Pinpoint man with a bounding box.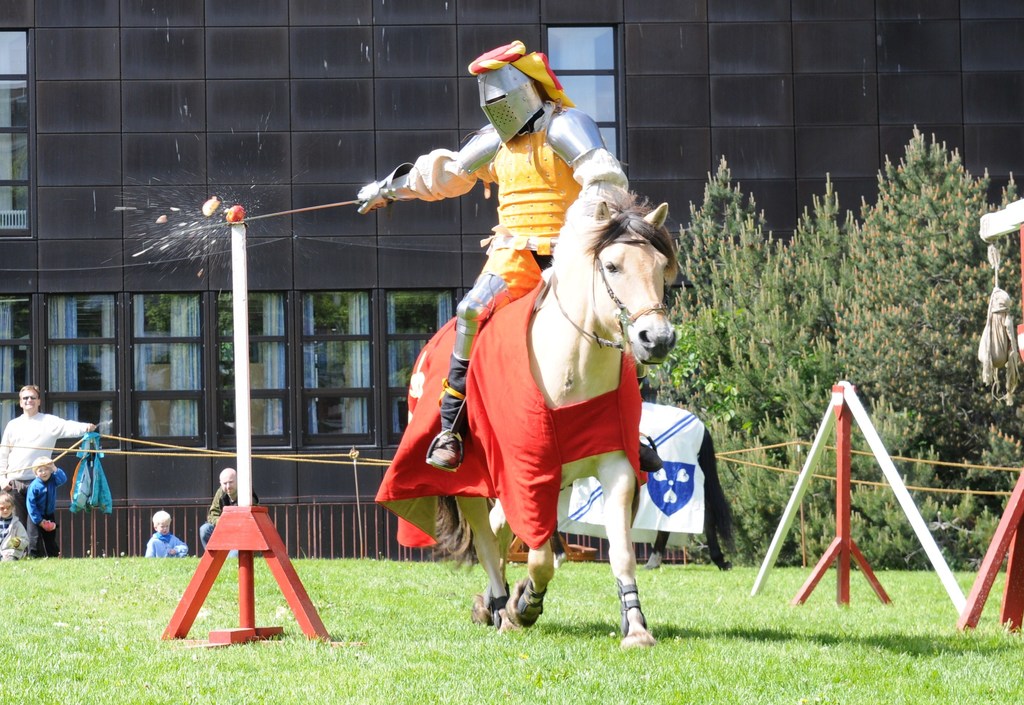
bbox=[367, 65, 657, 413].
